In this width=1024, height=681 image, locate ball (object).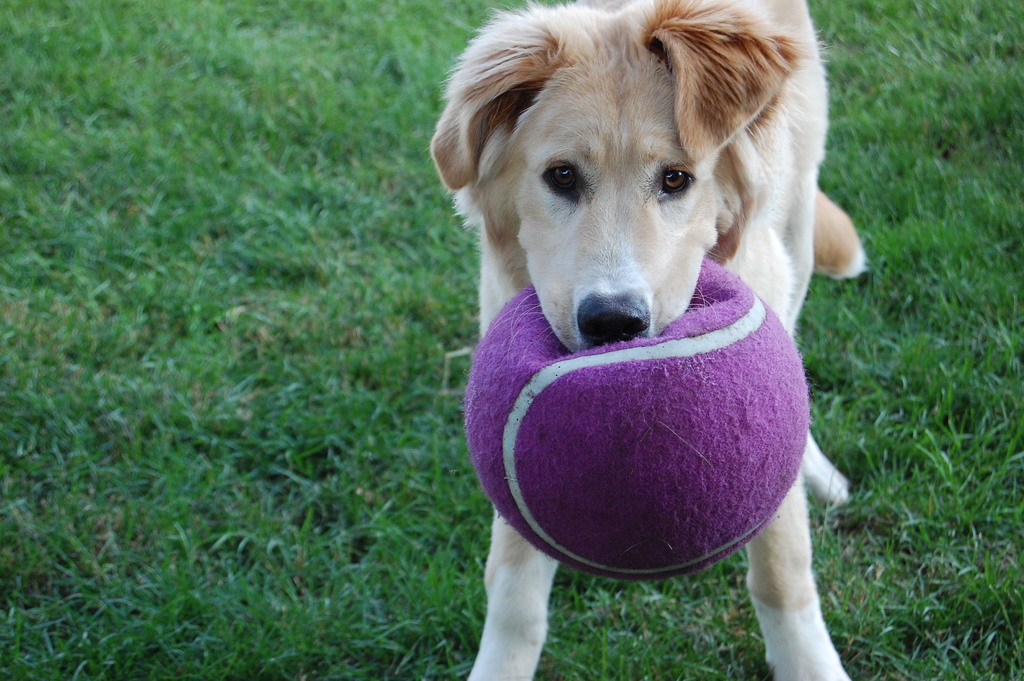
Bounding box: pyautogui.locateOnScreen(467, 267, 806, 578).
